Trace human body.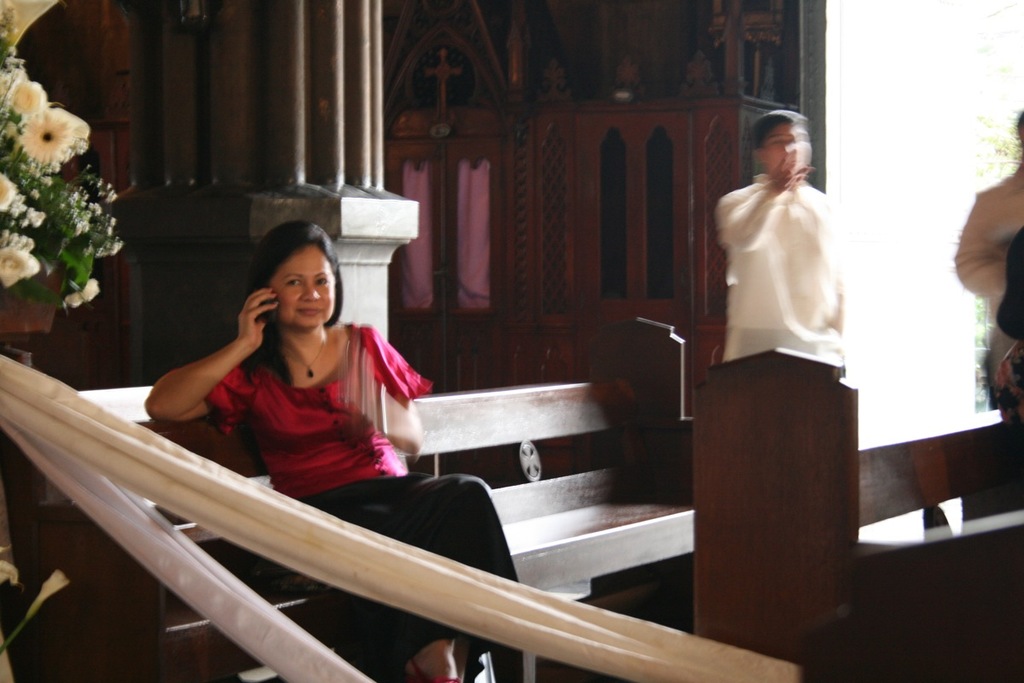
Traced to bbox=[713, 120, 871, 649].
